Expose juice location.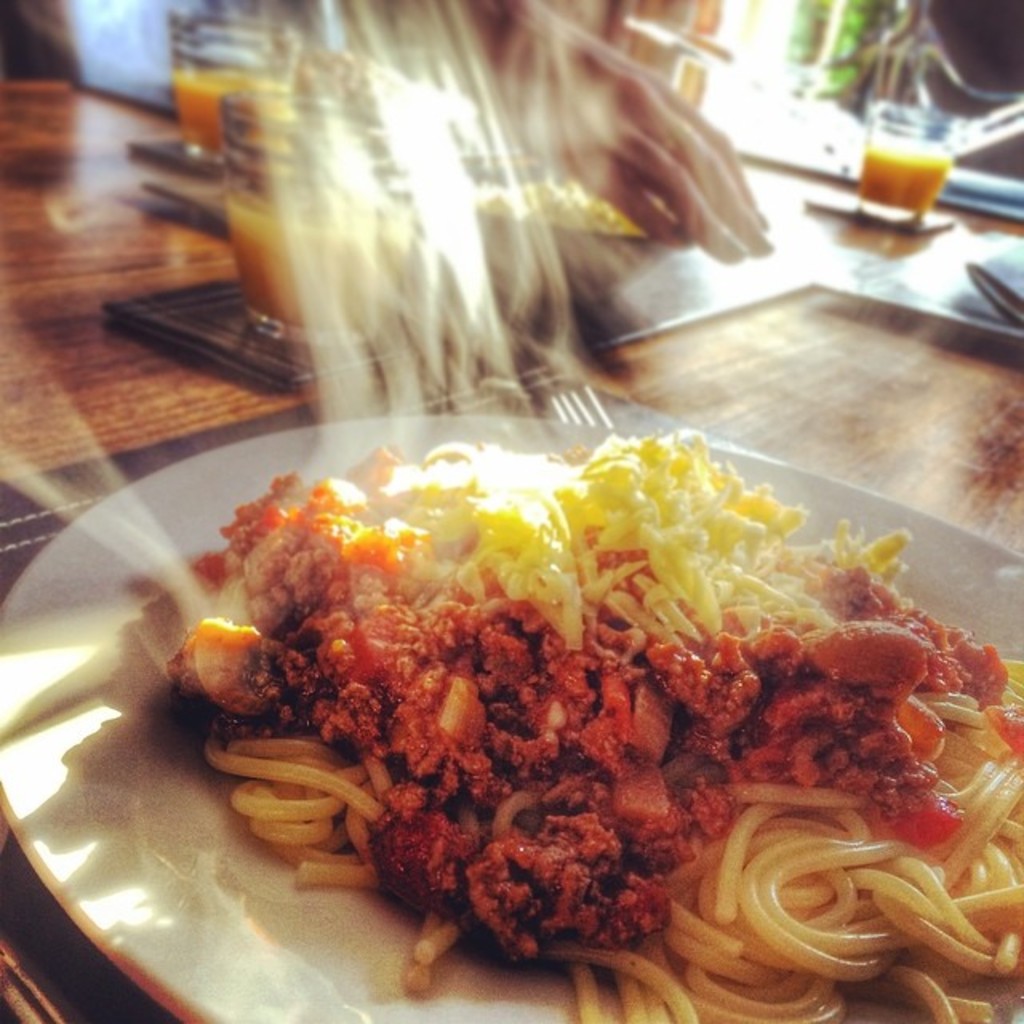
Exposed at (862,136,950,211).
